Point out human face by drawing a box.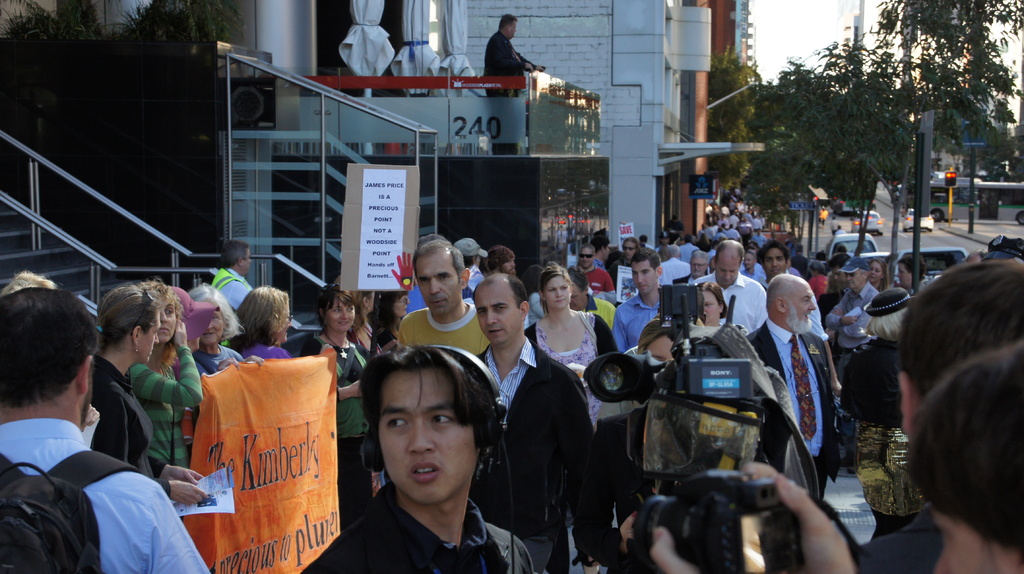
<bbox>932, 507, 1000, 573</bbox>.
